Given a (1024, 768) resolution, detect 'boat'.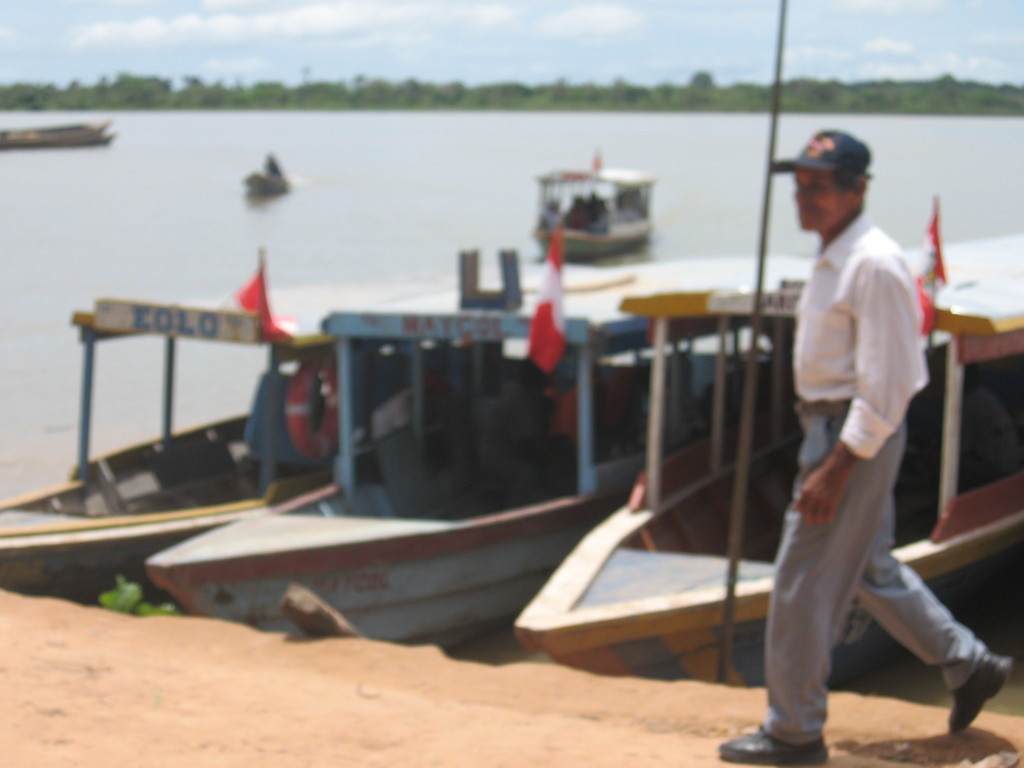
150/246/780/655.
